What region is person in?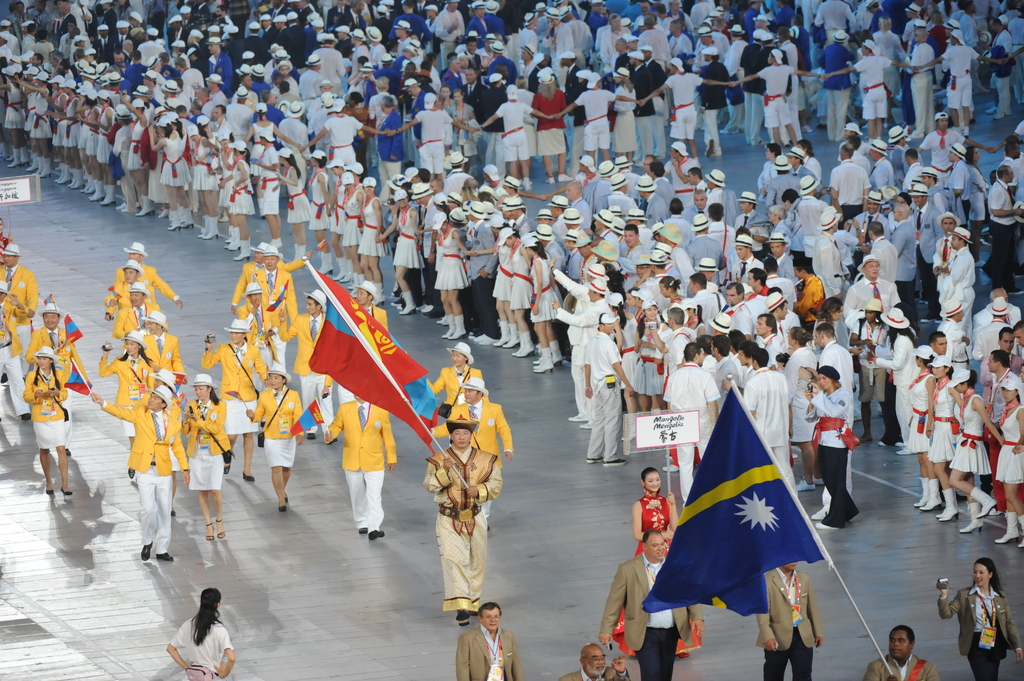
612, 467, 701, 657.
